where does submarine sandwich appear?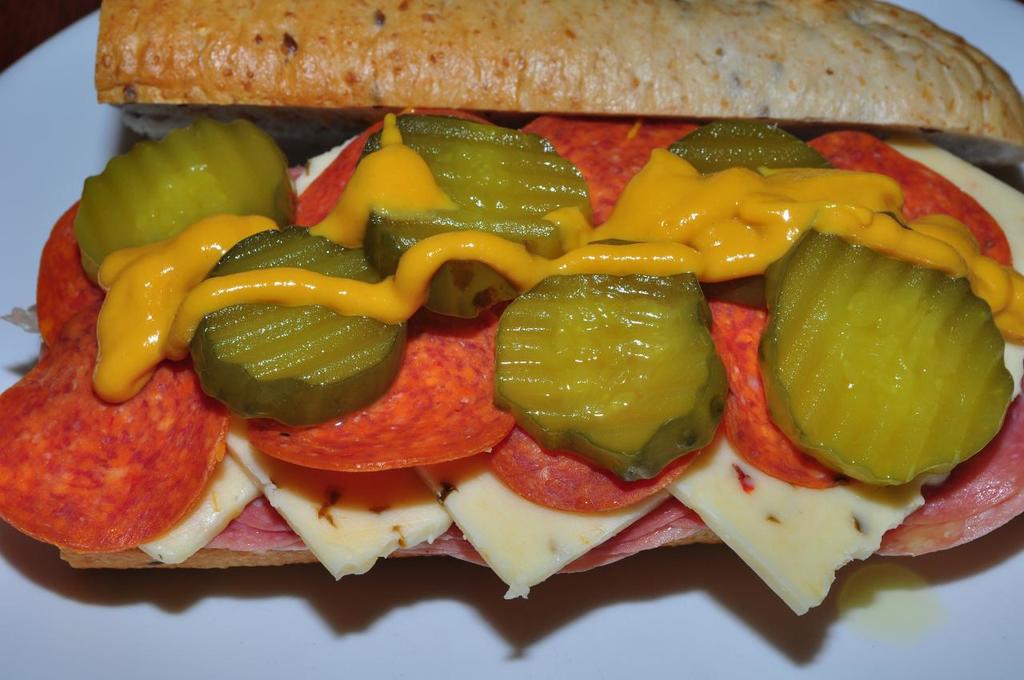
Appears at 46,49,984,662.
